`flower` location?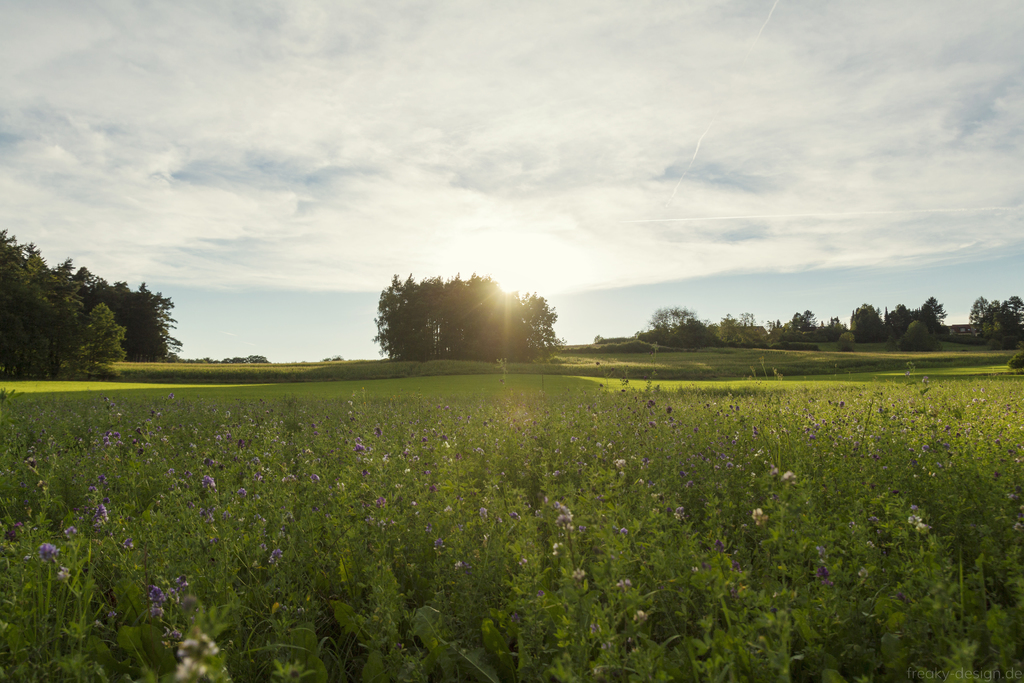
{"x1": 96, "y1": 494, "x2": 110, "y2": 522}
